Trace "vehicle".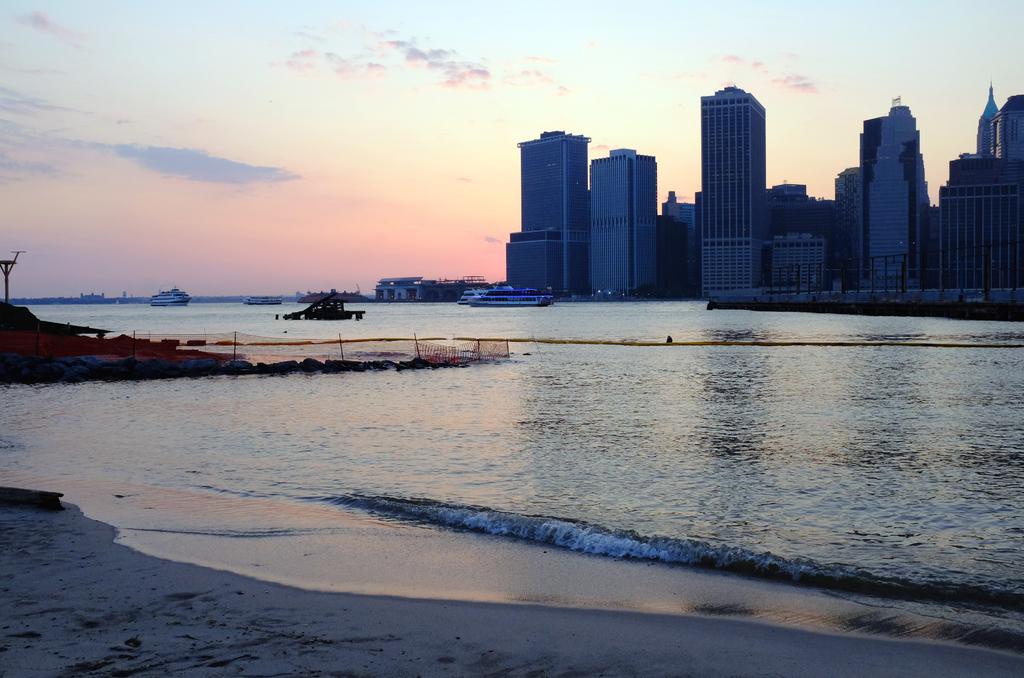
Traced to Rect(244, 296, 284, 306).
